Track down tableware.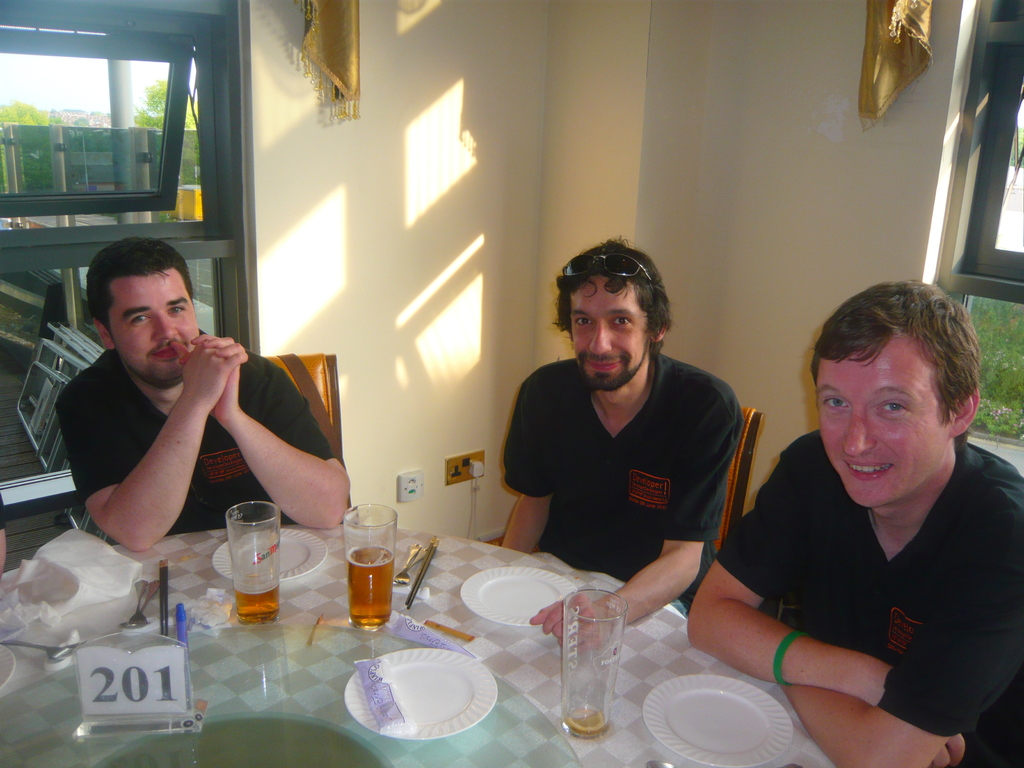
Tracked to 0/645/17/691.
